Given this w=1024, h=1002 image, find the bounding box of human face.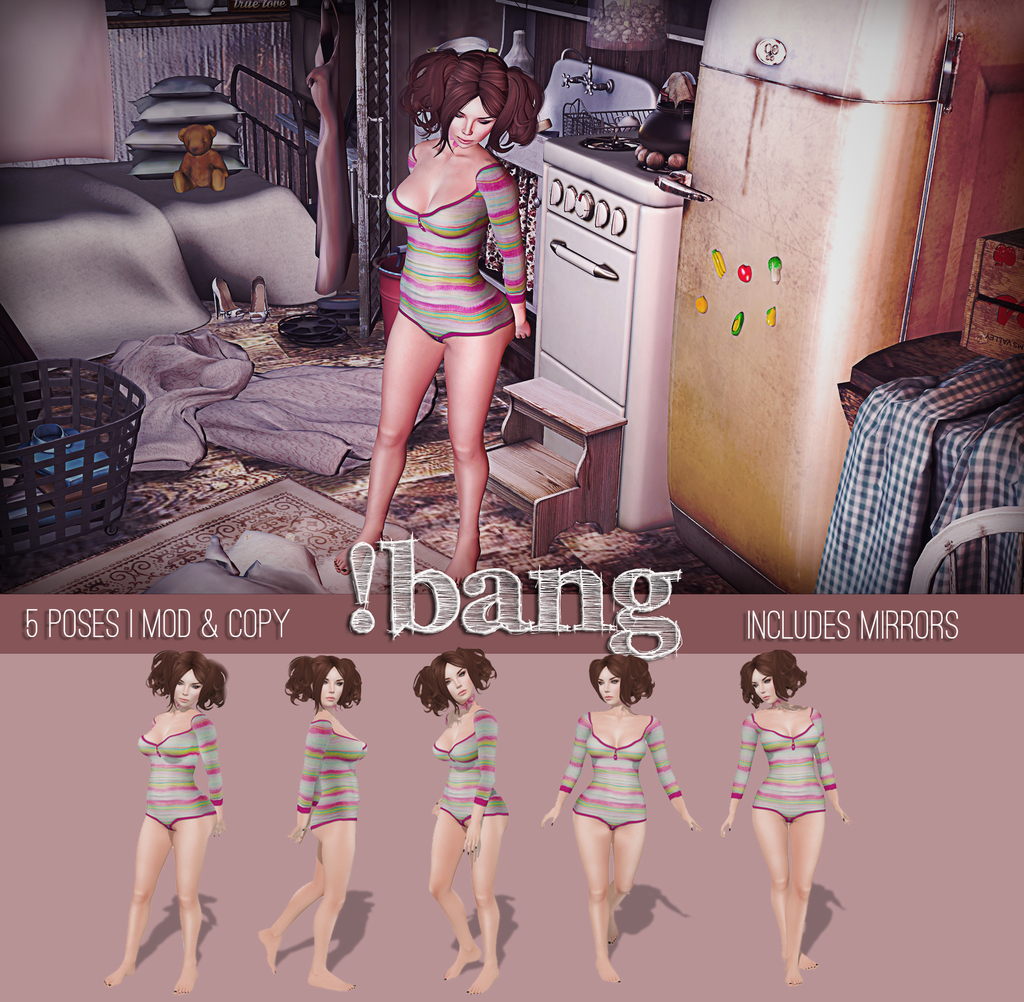
173 668 200 706.
